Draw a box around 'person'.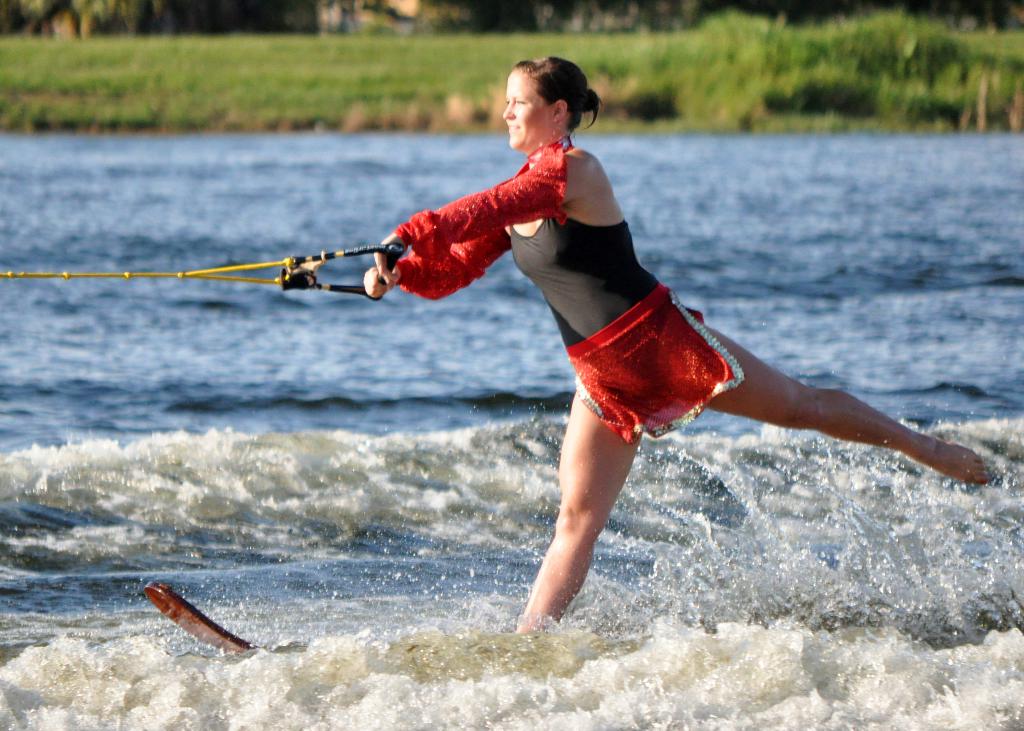
bbox=(358, 51, 991, 642).
